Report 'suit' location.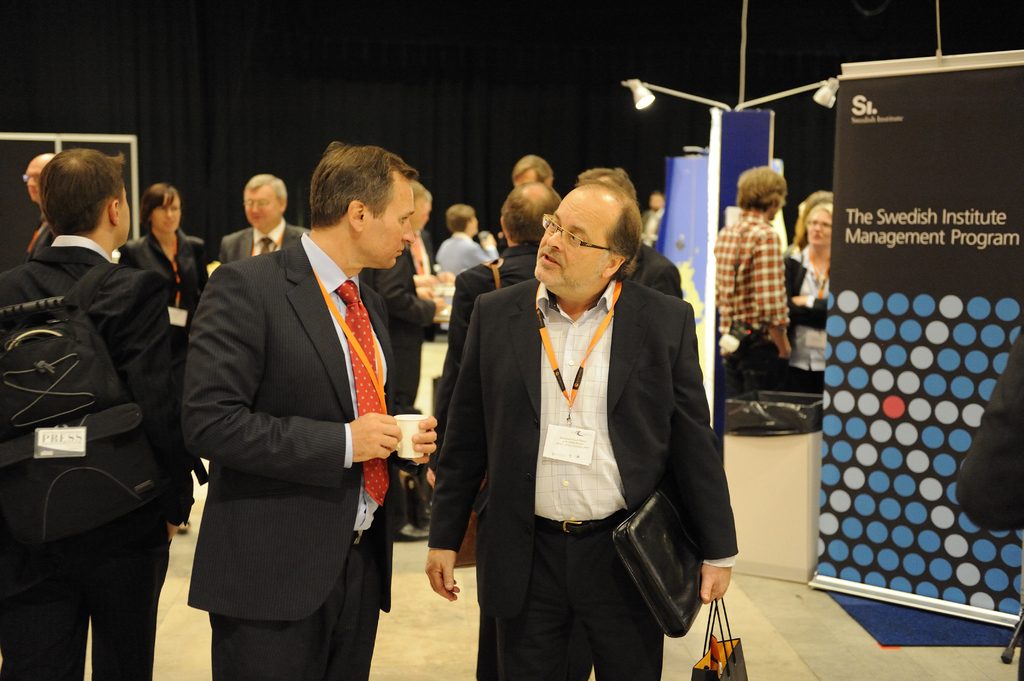
Report: crop(641, 204, 664, 246).
